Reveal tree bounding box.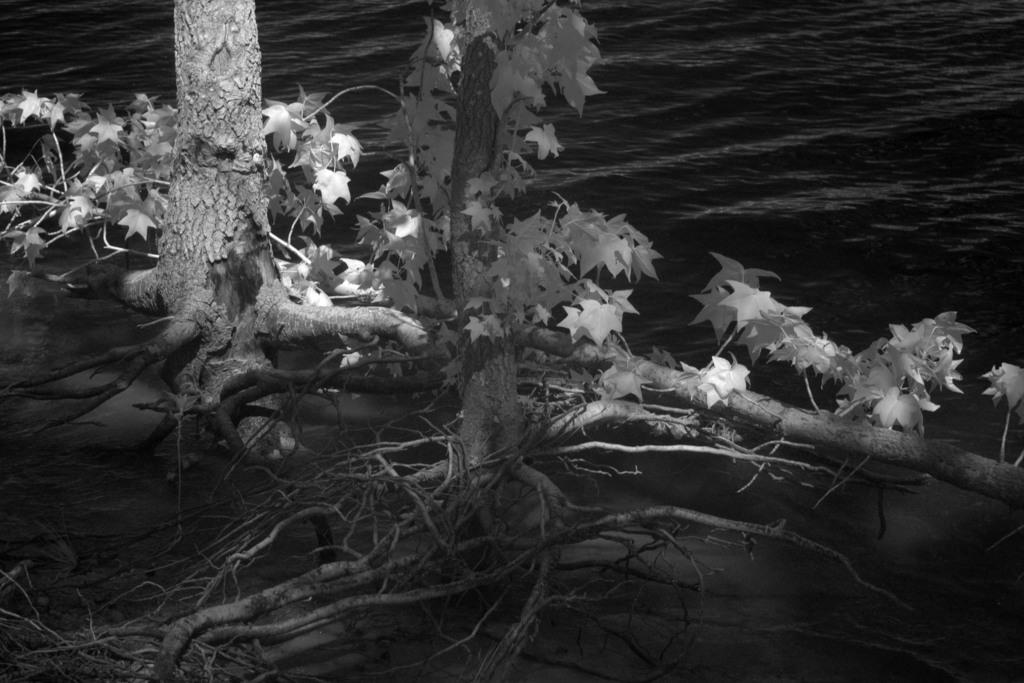
Revealed: (0,0,1023,682).
